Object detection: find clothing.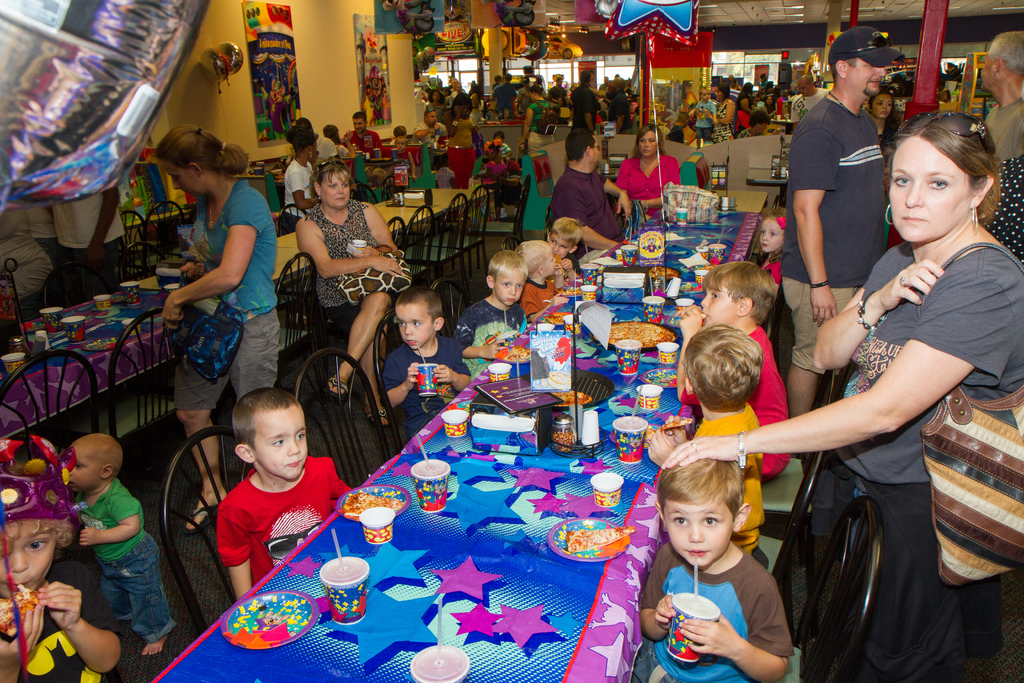
bbox=(344, 129, 381, 157).
